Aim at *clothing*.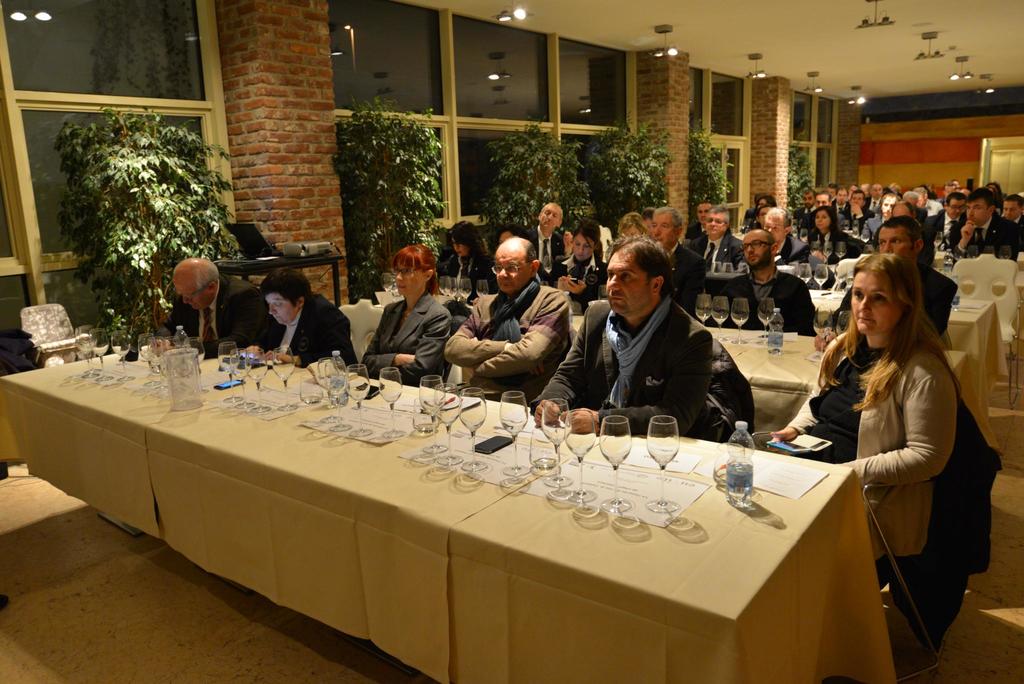
Aimed at (x1=531, y1=226, x2=564, y2=282).
